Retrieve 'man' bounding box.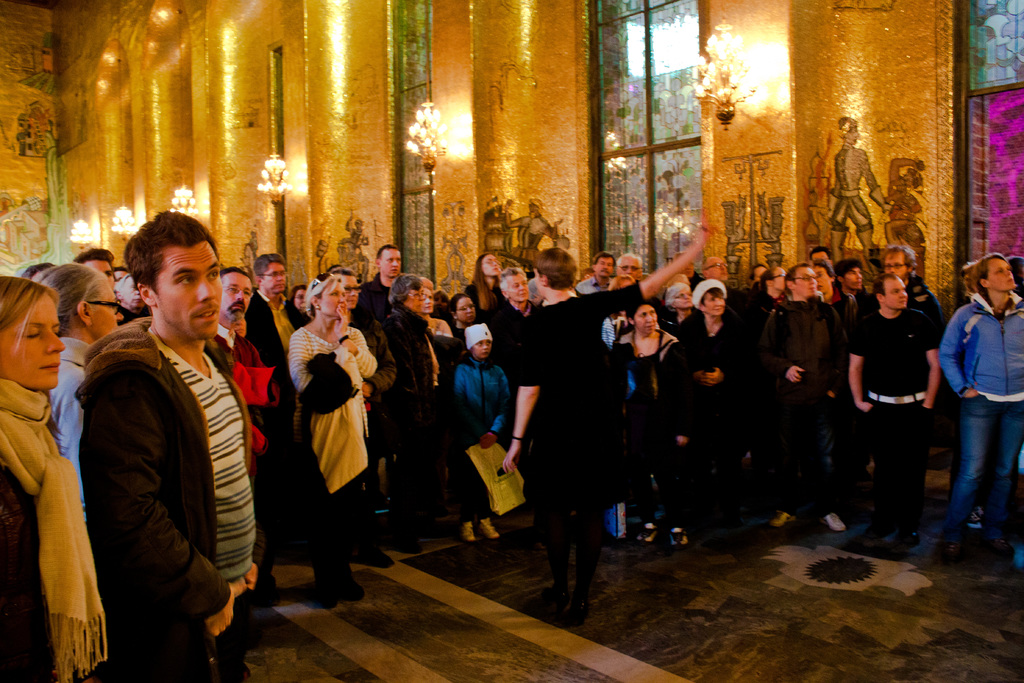
Bounding box: locate(573, 250, 614, 294).
